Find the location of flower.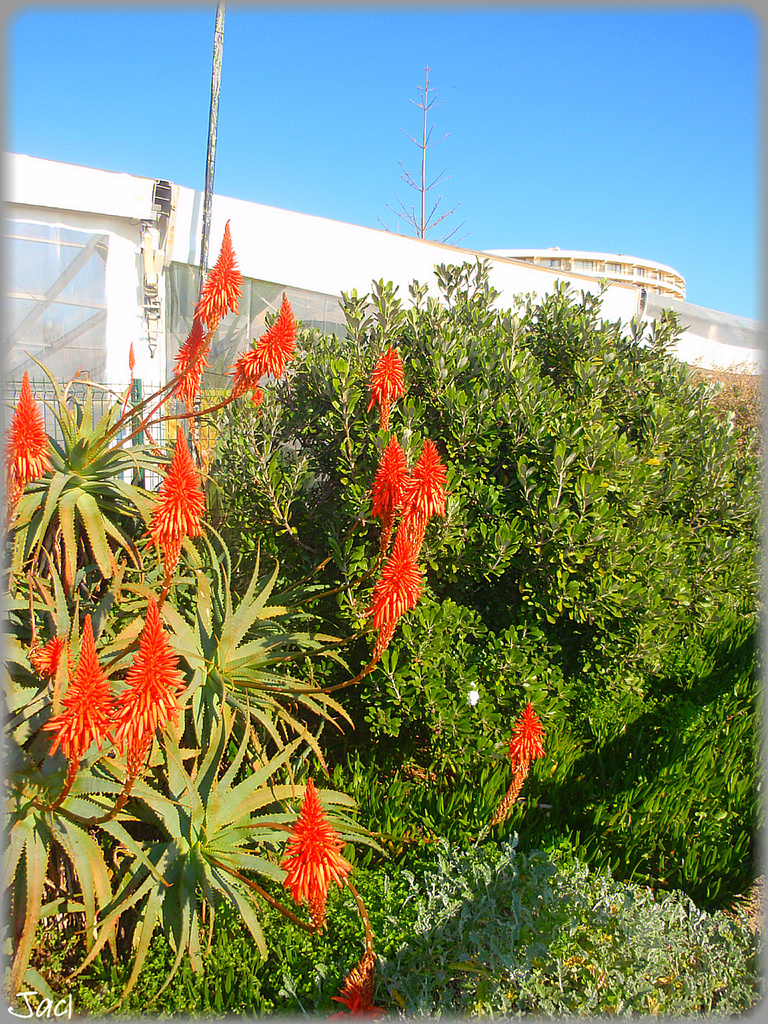
Location: x1=405 y1=438 x2=448 y2=518.
